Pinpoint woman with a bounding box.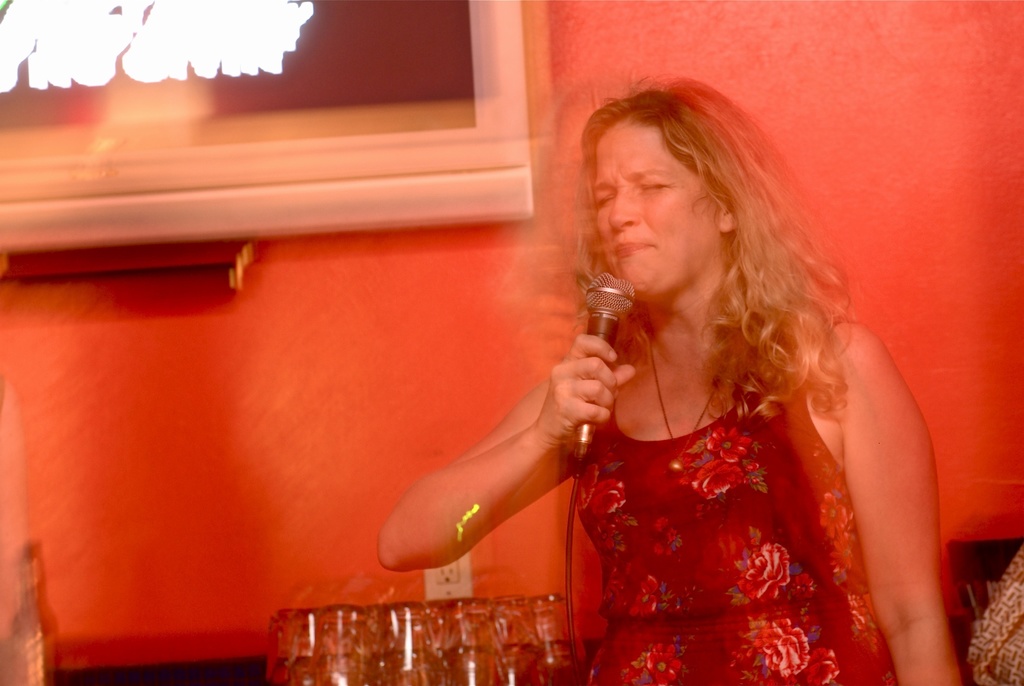
x1=367, y1=79, x2=959, y2=685.
